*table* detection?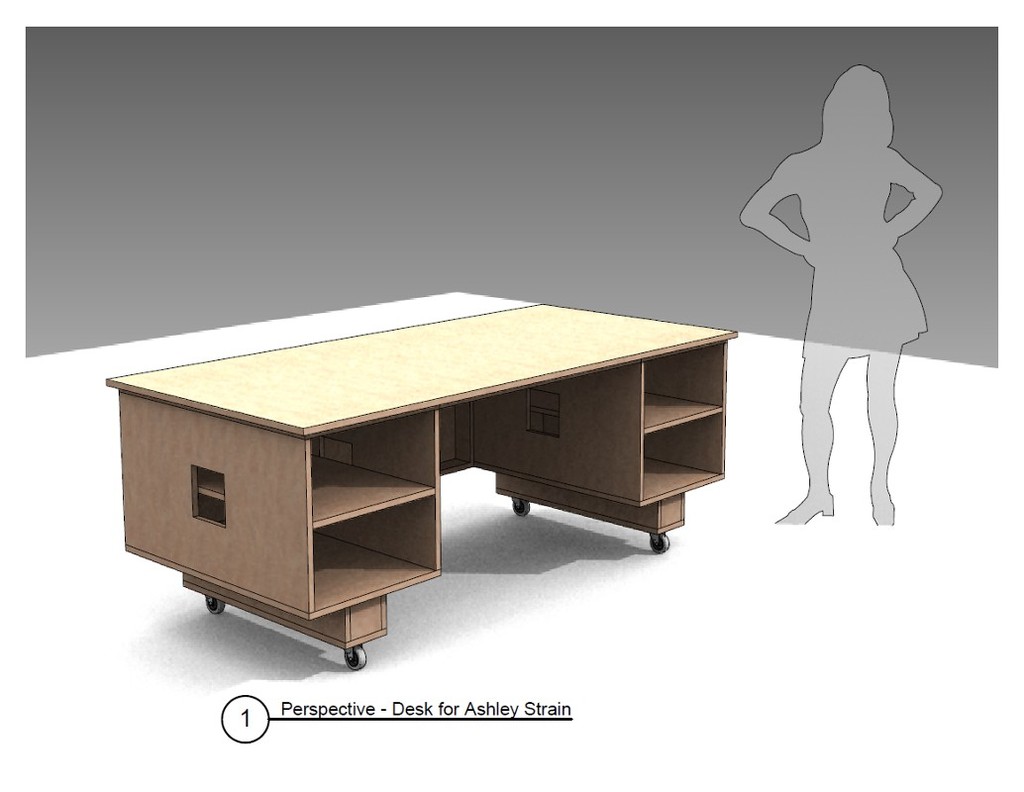
Rect(97, 296, 743, 672)
